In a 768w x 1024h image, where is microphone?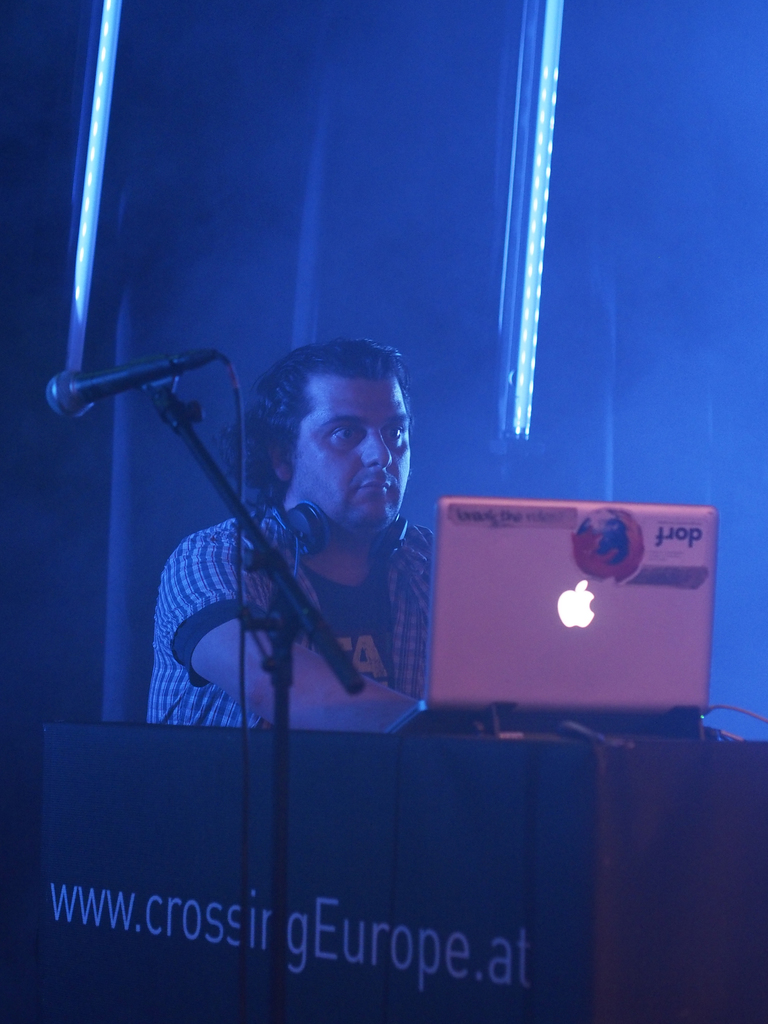
bbox(41, 354, 220, 417).
